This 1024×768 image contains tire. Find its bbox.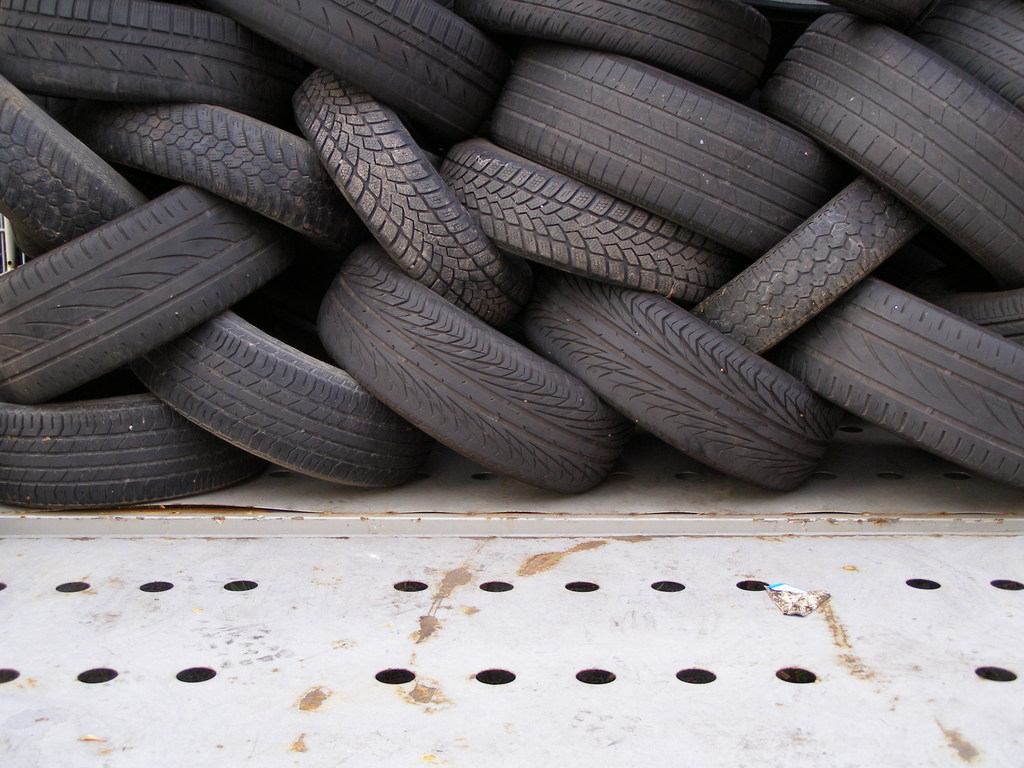
(x1=934, y1=289, x2=1021, y2=347).
